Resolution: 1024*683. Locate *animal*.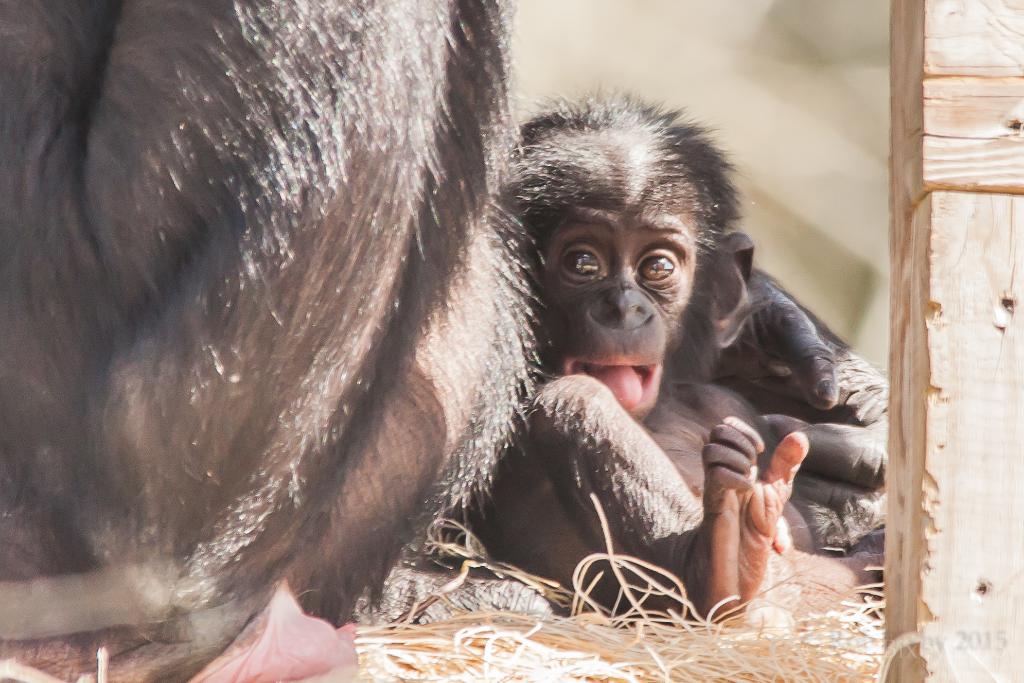
(0, 0, 891, 682).
